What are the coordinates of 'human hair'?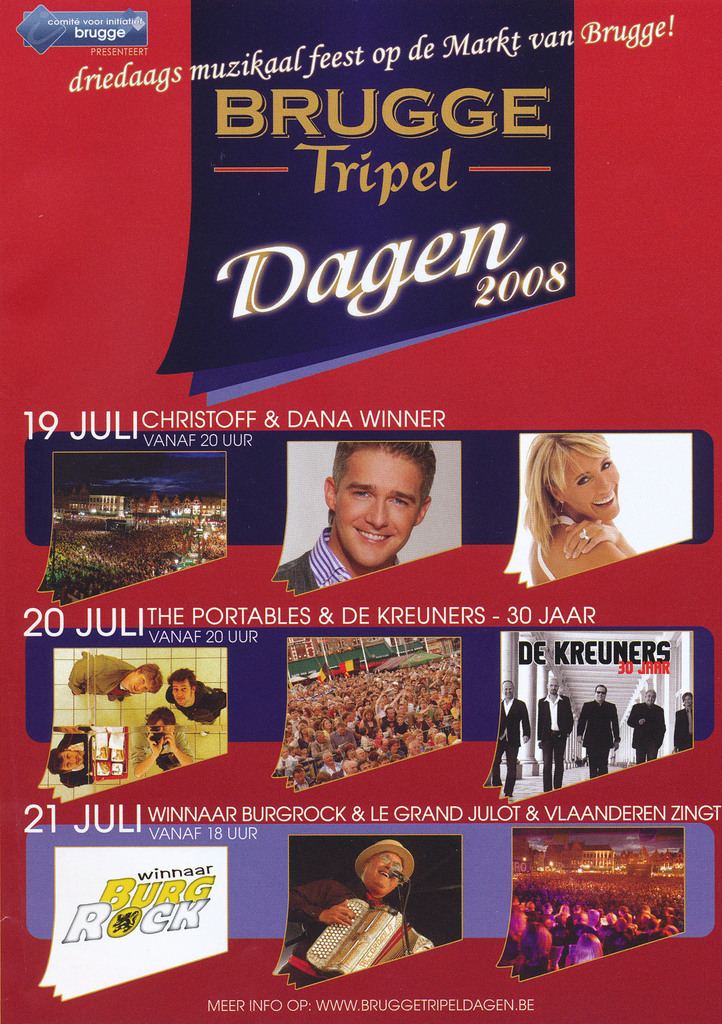
locate(331, 435, 436, 490).
